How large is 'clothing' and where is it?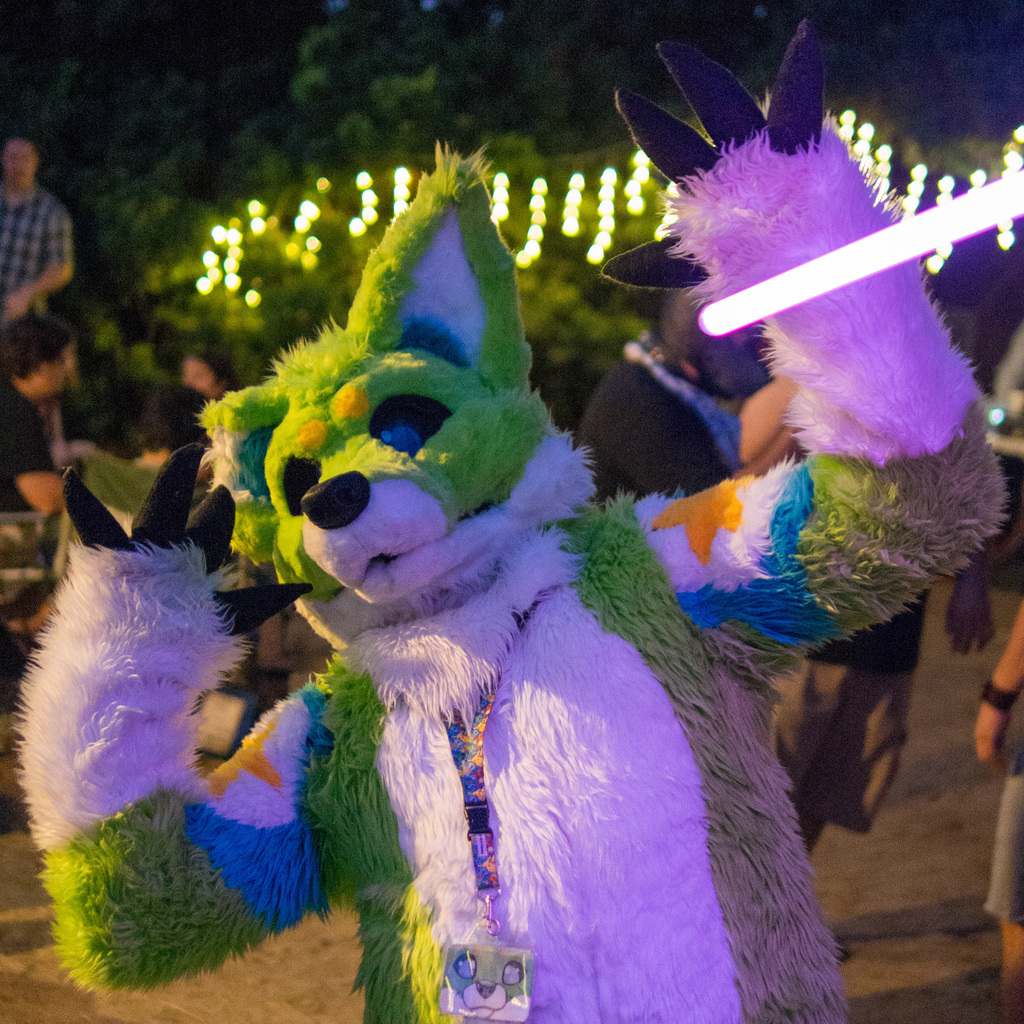
Bounding box: <bbox>0, 374, 47, 524</bbox>.
